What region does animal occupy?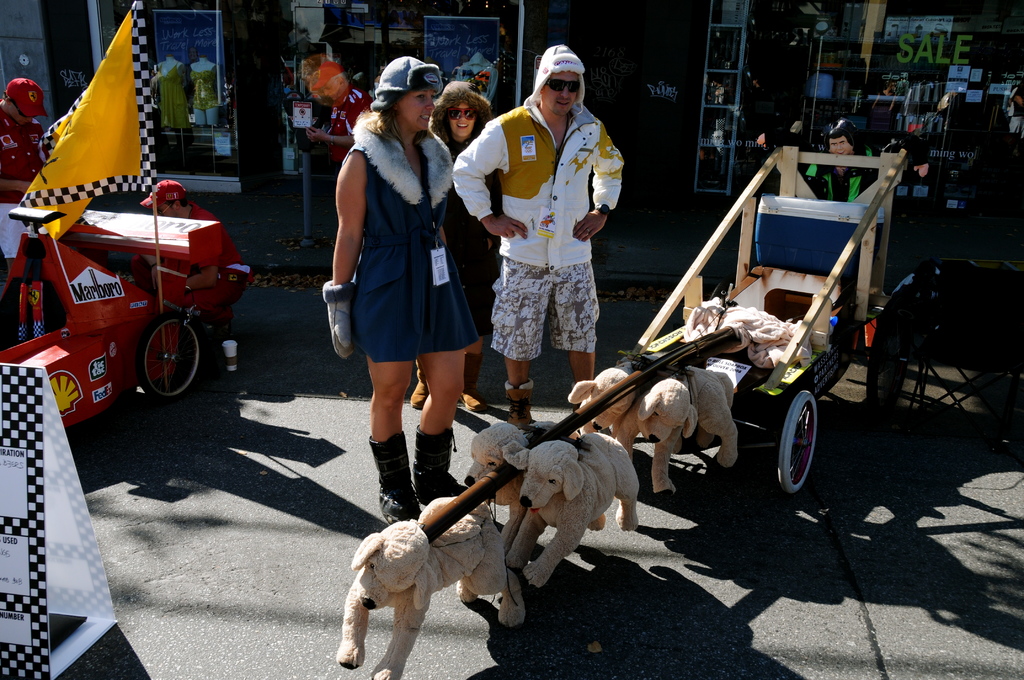
458, 417, 605, 575.
